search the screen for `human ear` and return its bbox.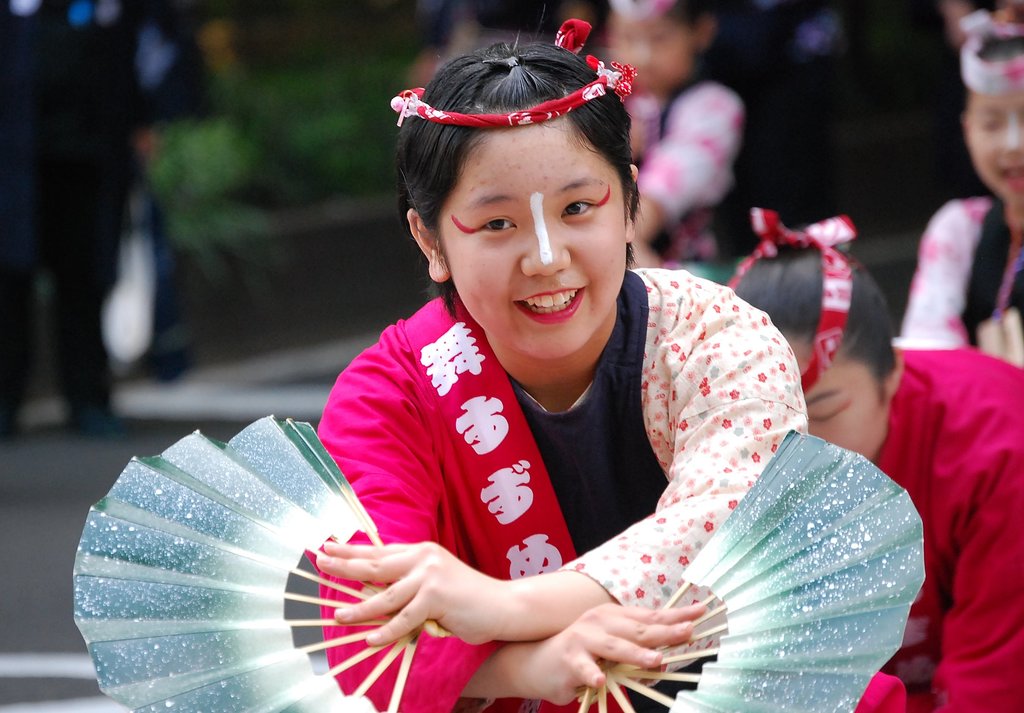
Found: BBox(698, 15, 719, 49).
